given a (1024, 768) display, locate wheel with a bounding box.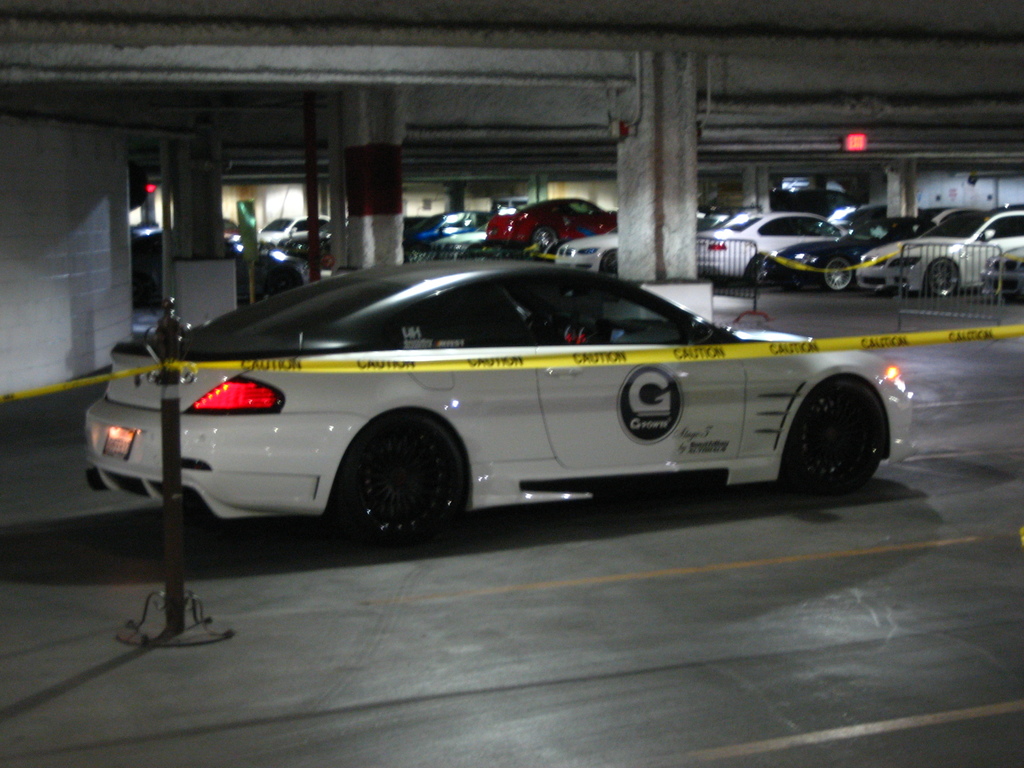
Located: 748,257,767,285.
